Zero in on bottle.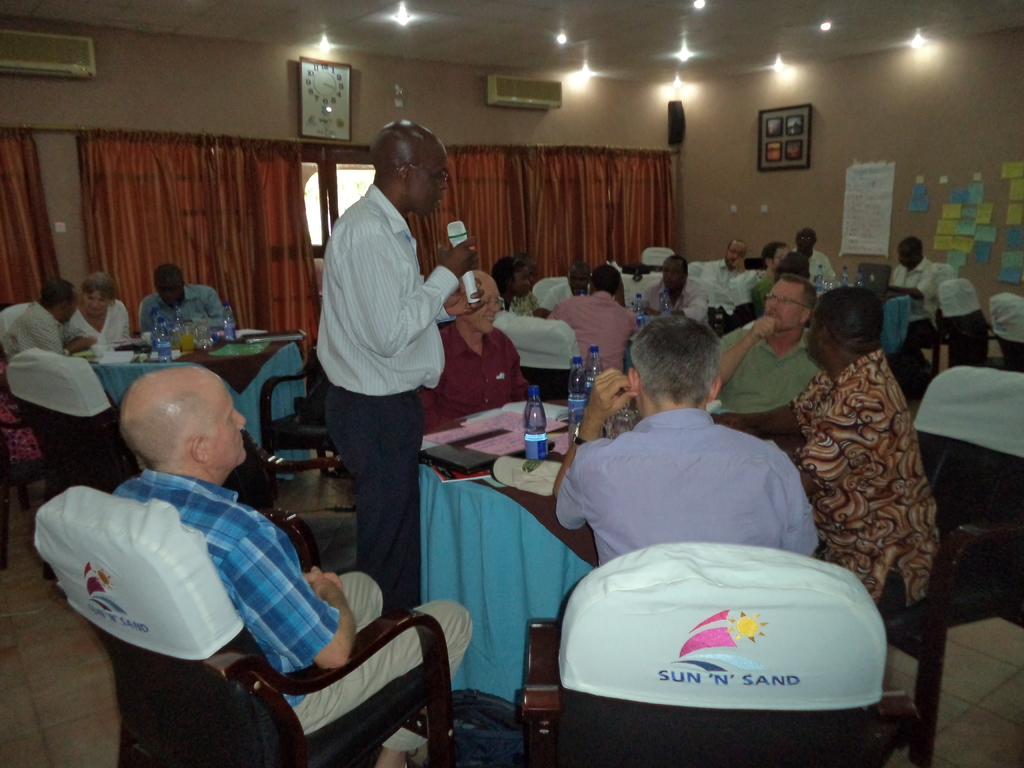
Zeroed in: [left=585, top=342, right=605, bottom=404].
